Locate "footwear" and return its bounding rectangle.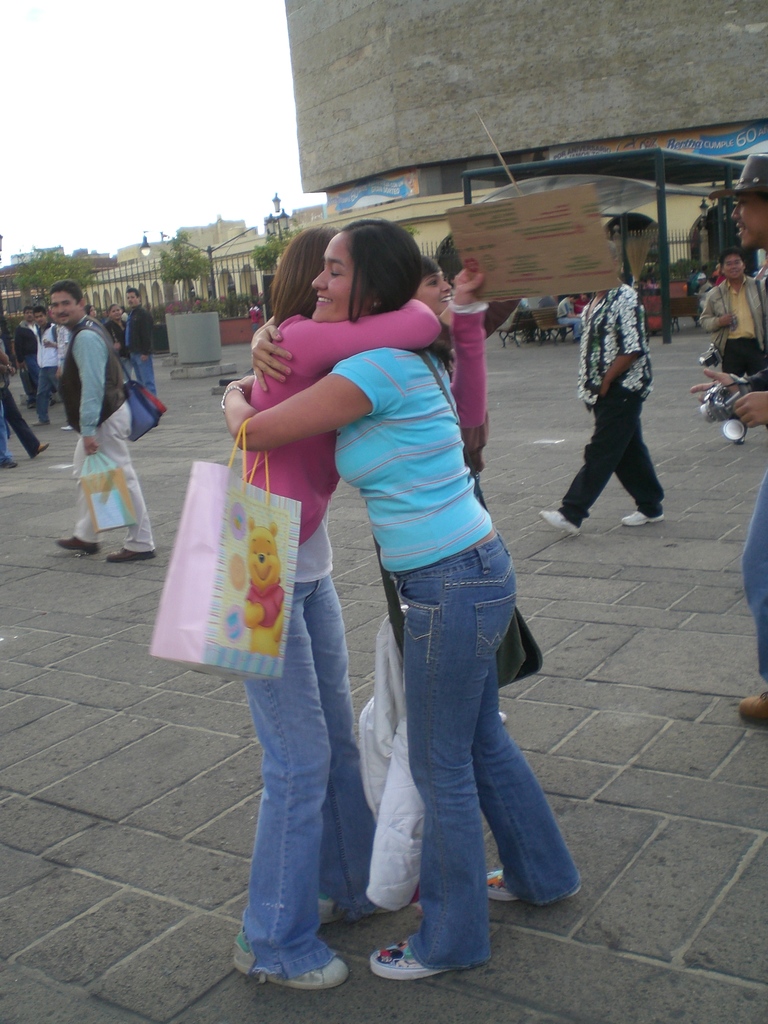
left=60, top=424, right=74, bottom=430.
